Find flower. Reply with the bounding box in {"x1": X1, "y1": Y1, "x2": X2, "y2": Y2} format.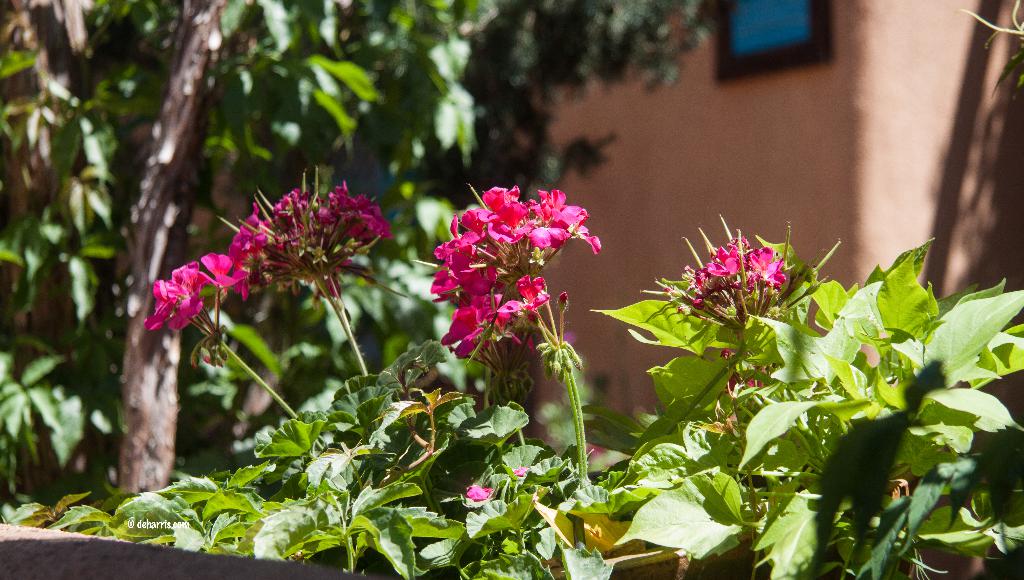
{"x1": 751, "y1": 246, "x2": 781, "y2": 282}.
